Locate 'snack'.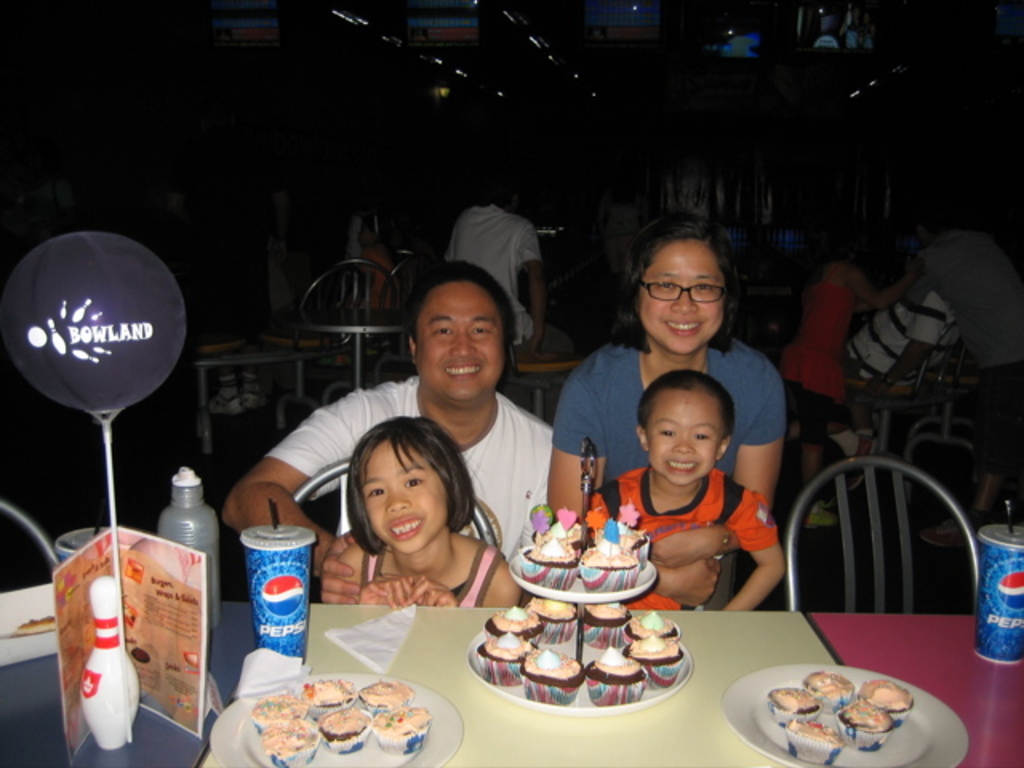
Bounding box: left=251, top=677, right=435, bottom=766.
